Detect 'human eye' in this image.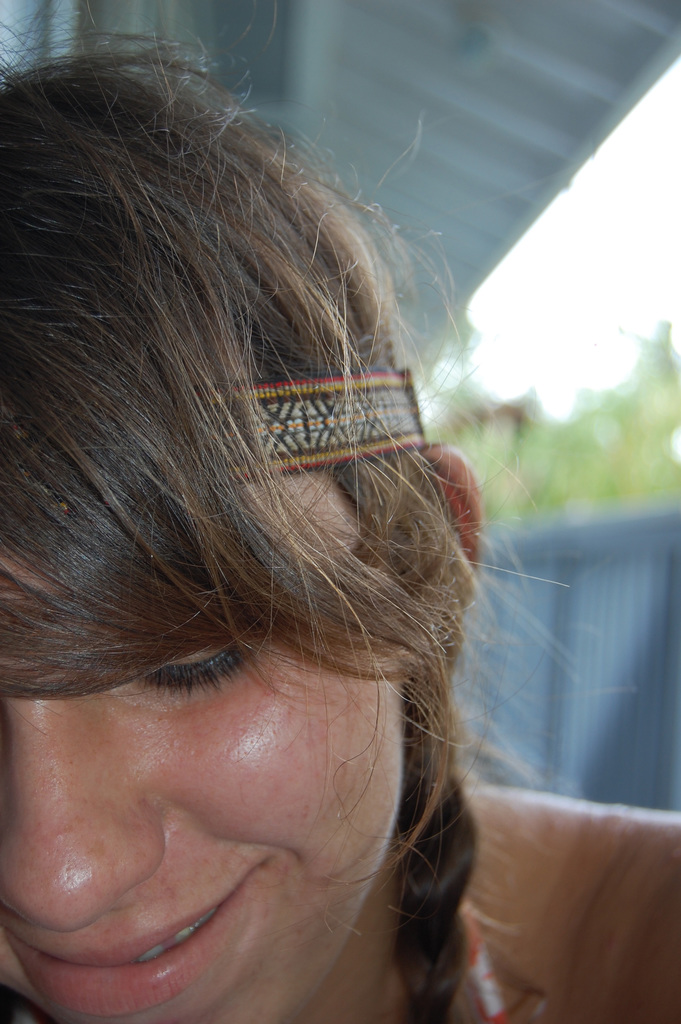
Detection: x1=127, y1=656, x2=253, y2=715.
